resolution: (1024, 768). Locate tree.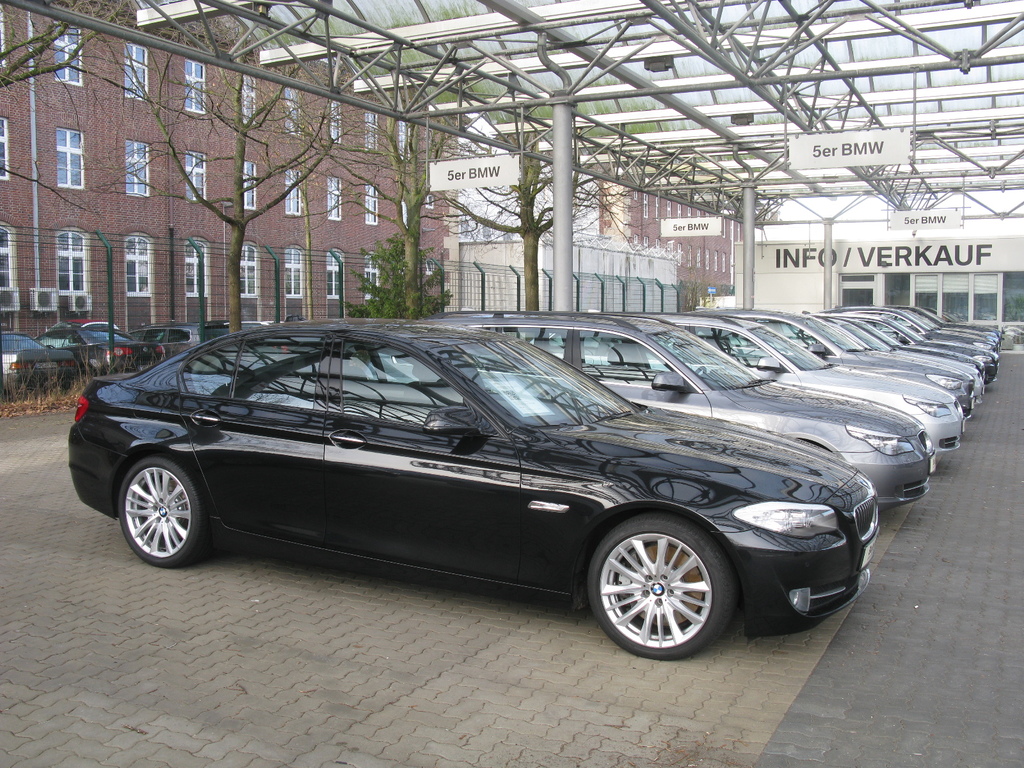
(0, 1, 124, 92).
